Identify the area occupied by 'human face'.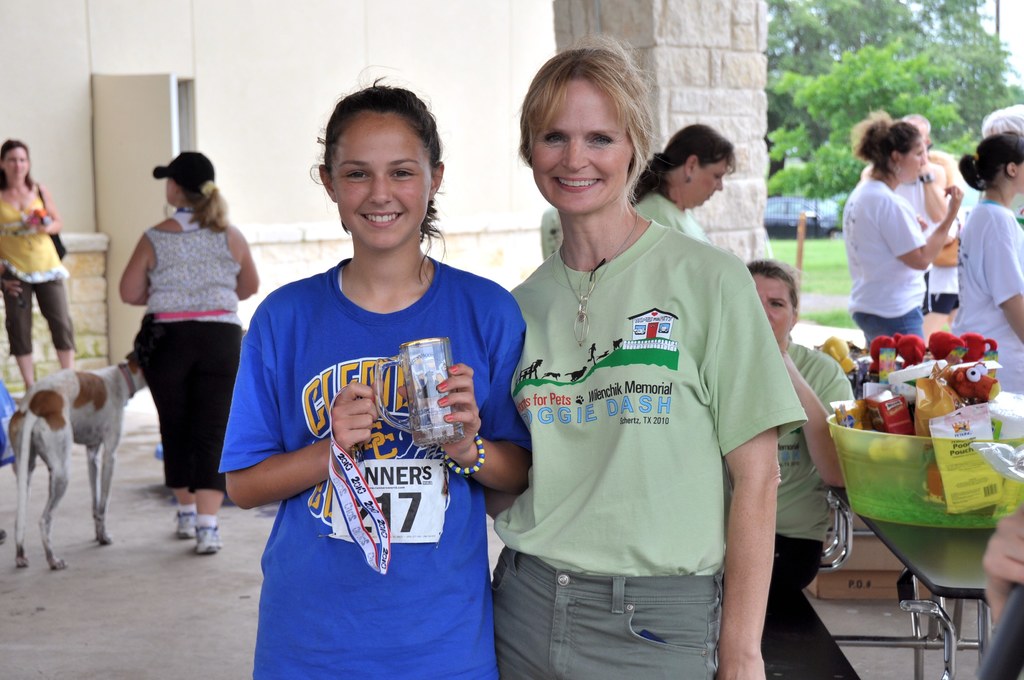
Area: region(897, 137, 927, 190).
